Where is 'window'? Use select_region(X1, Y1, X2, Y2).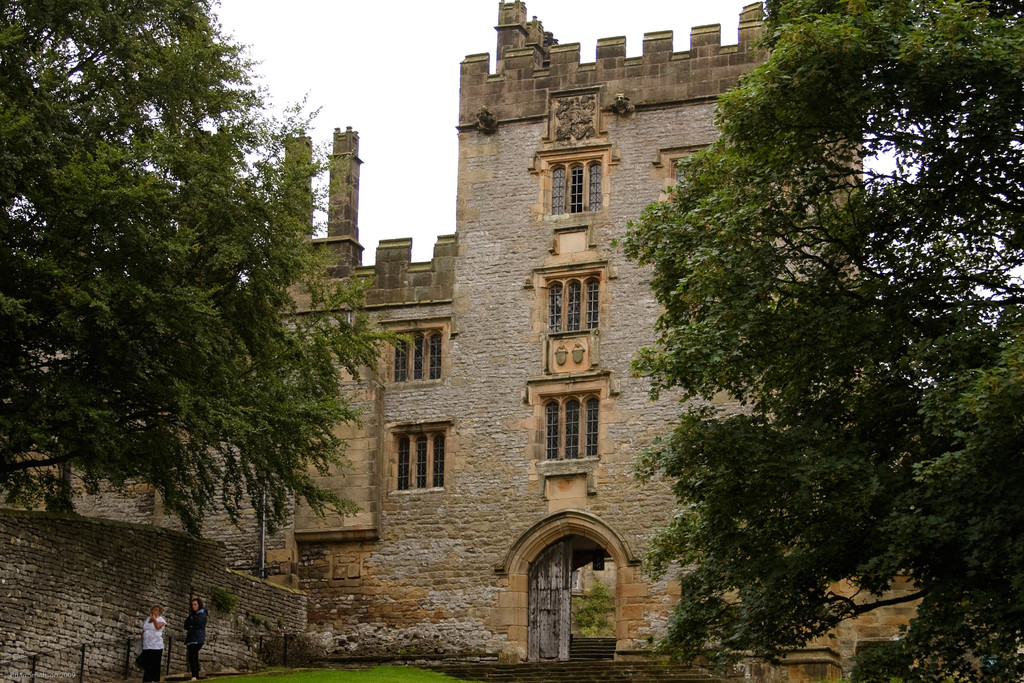
select_region(390, 420, 448, 493).
